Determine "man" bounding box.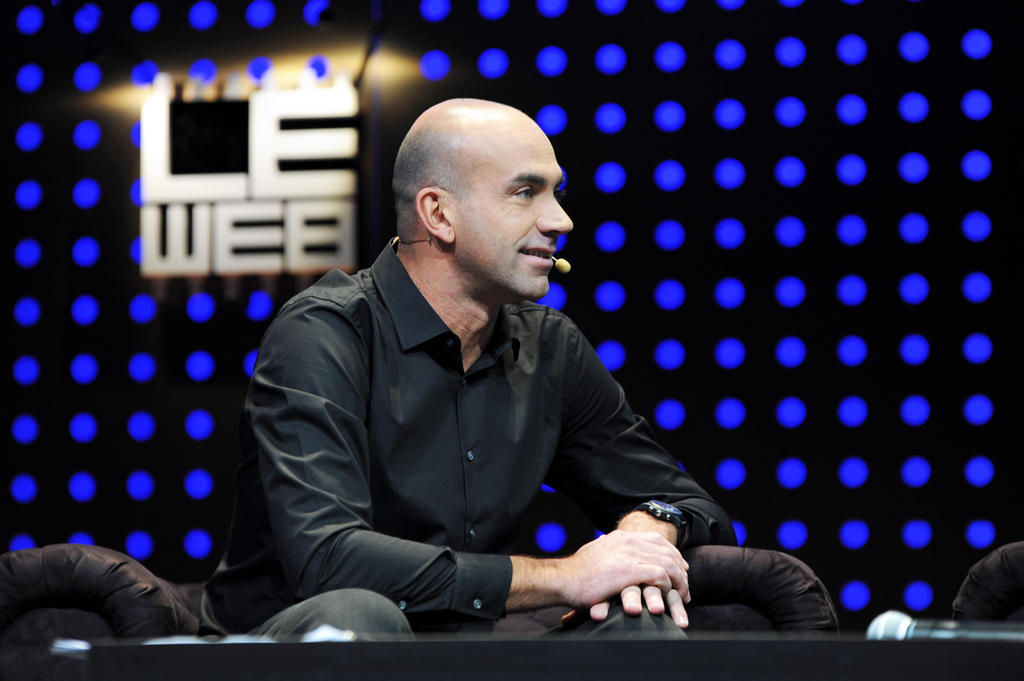
Determined: rect(191, 97, 760, 648).
